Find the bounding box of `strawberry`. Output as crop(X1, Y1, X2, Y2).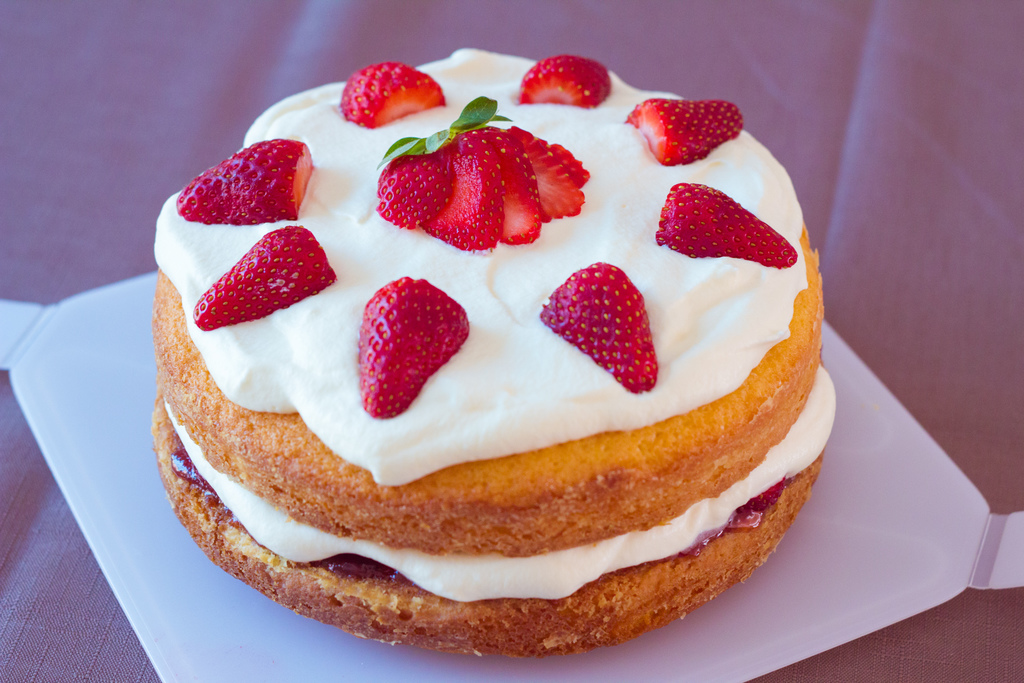
crop(189, 223, 333, 331).
